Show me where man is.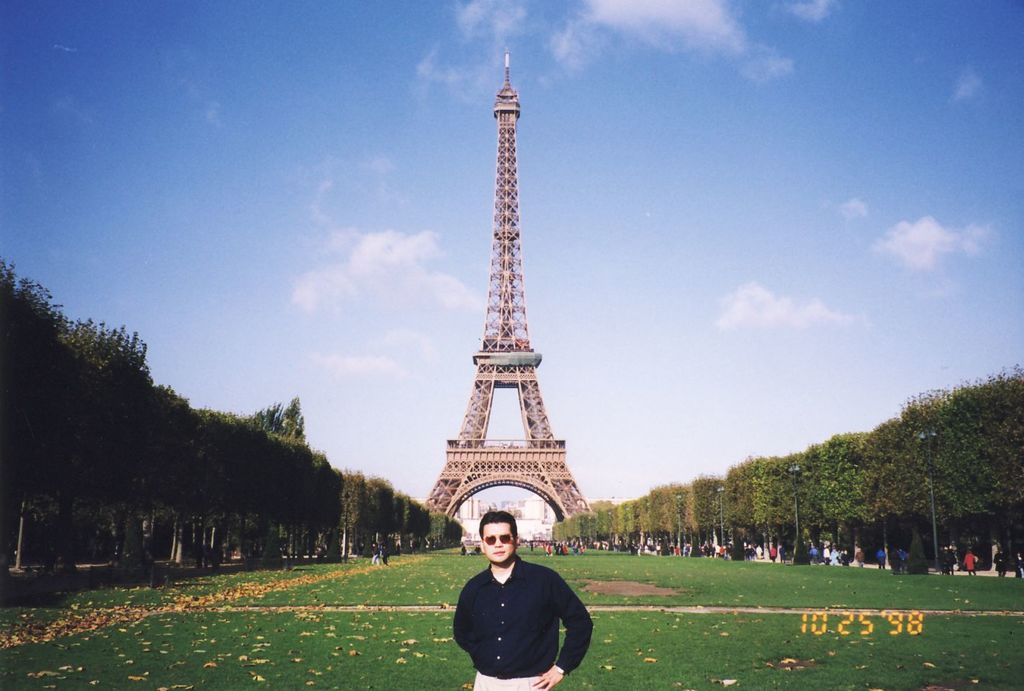
man is at 463 545 466 554.
